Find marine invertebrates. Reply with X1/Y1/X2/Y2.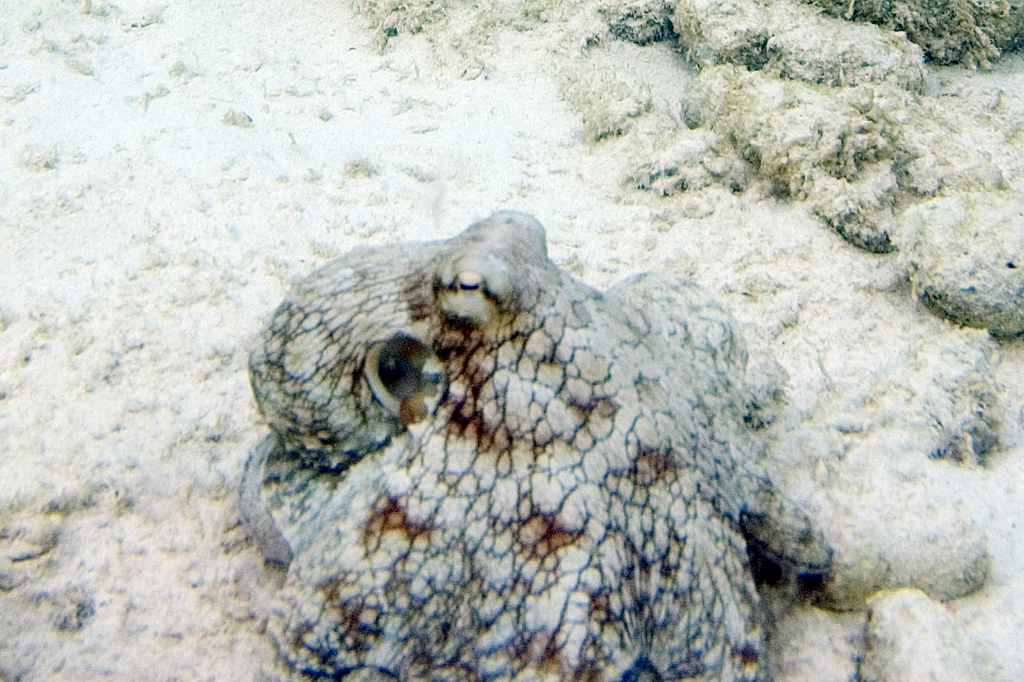
231/209/867/667.
